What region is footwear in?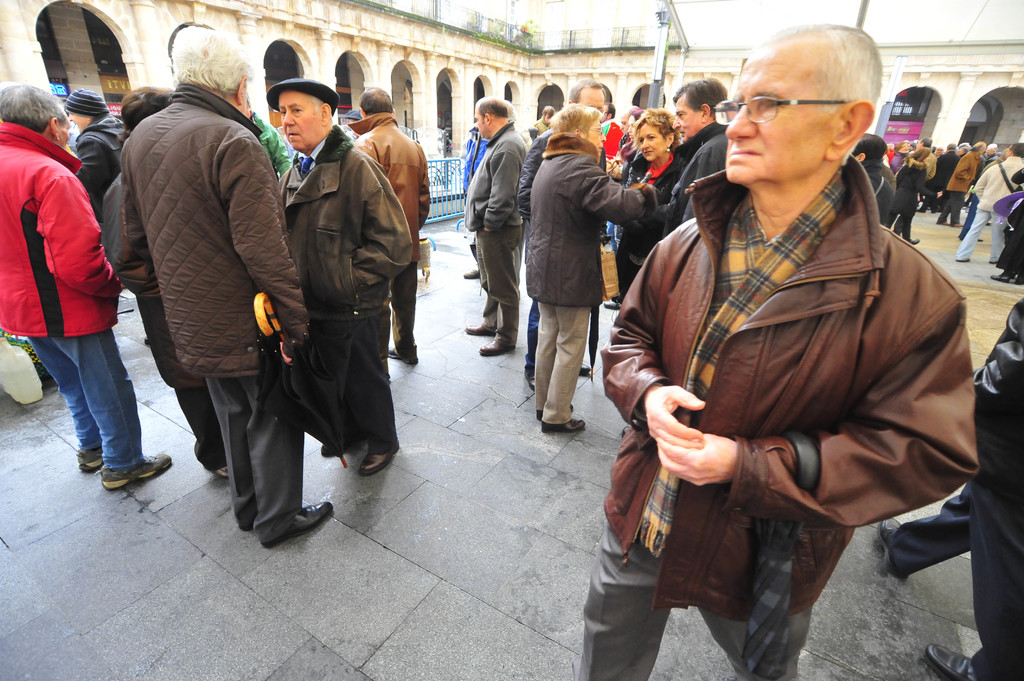
(72, 448, 107, 472).
